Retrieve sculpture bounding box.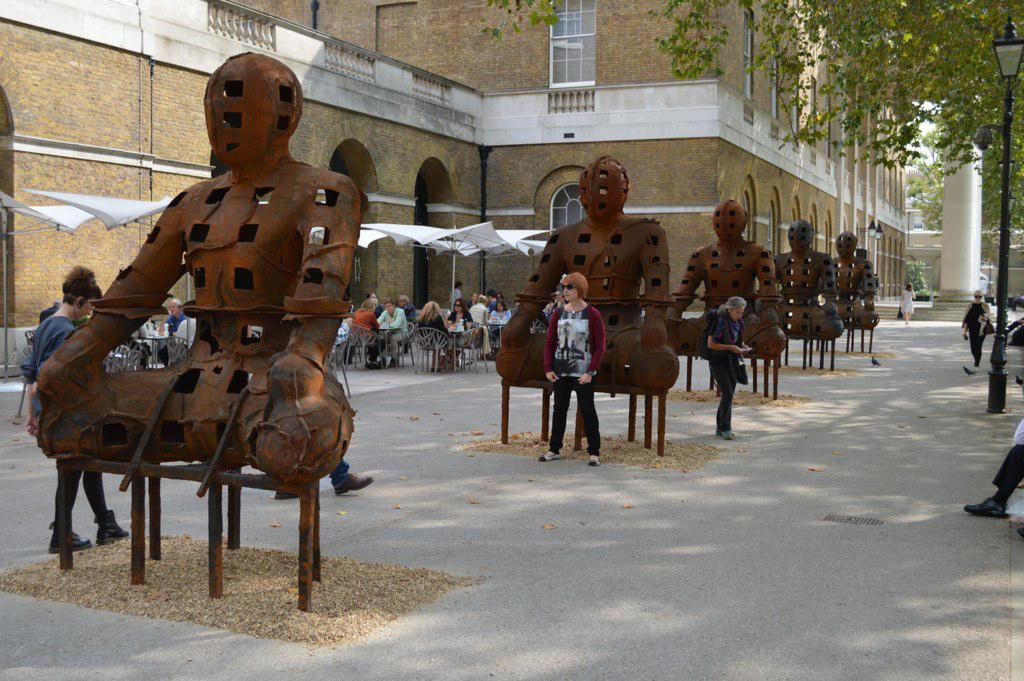
Bounding box: left=492, top=151, right=683, bottom=448.
